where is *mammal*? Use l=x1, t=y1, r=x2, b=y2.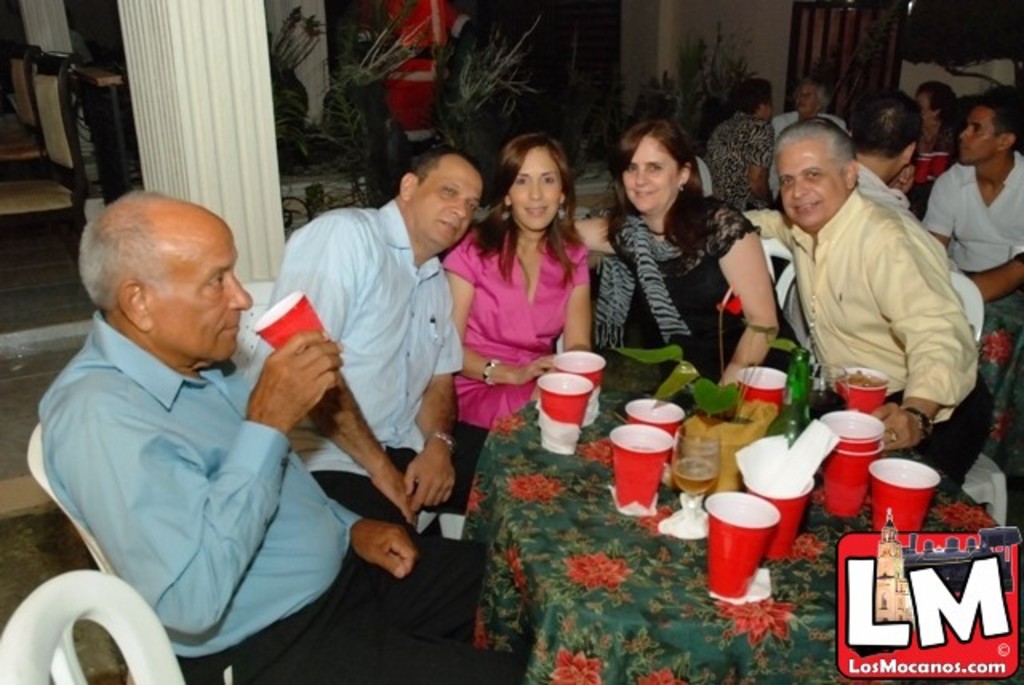
l=571, t=114, r=779, b=384.
